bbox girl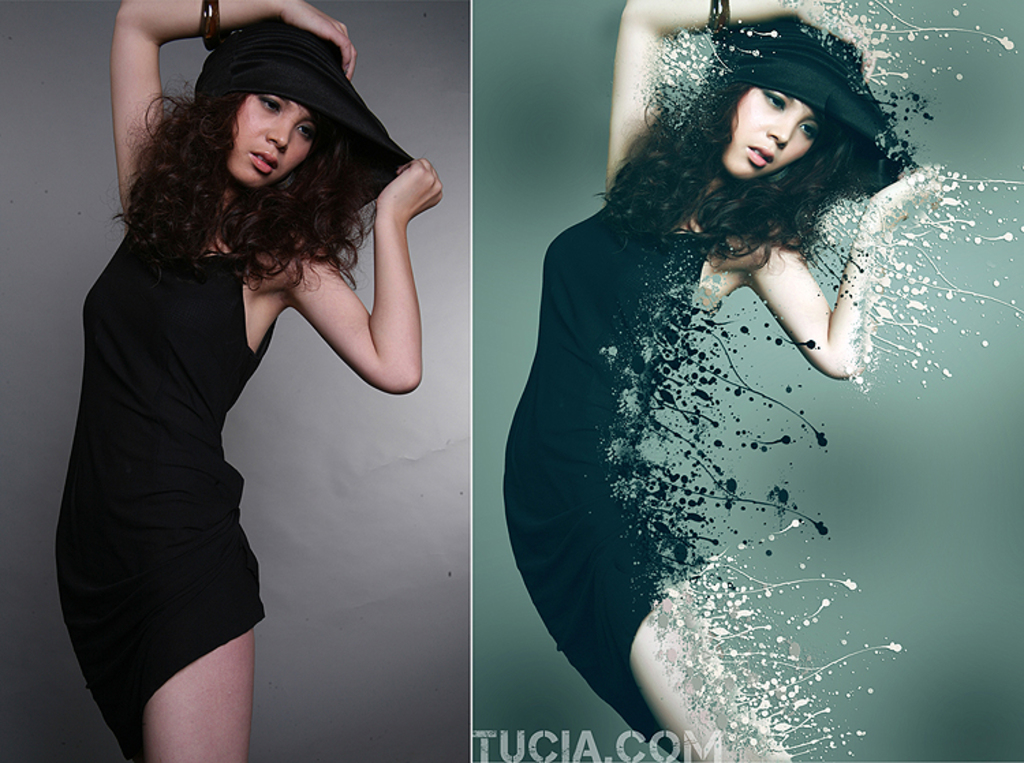
[507,0,941,762]
